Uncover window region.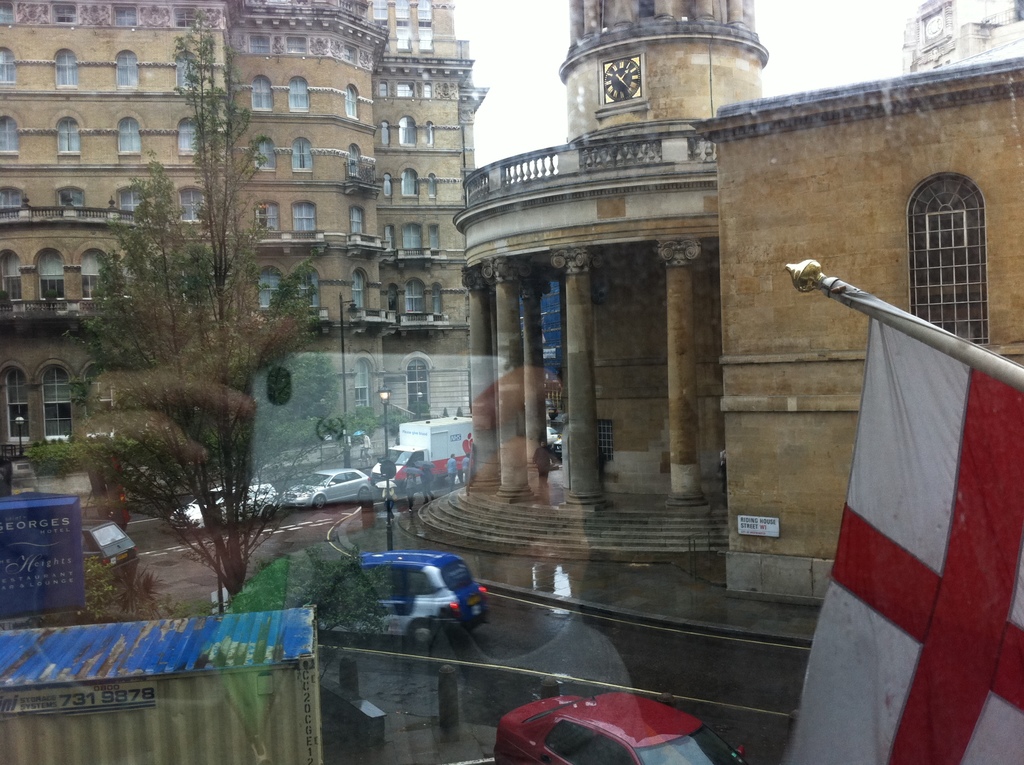
Uncovered: l=179, t=116, r=200, b=150.
